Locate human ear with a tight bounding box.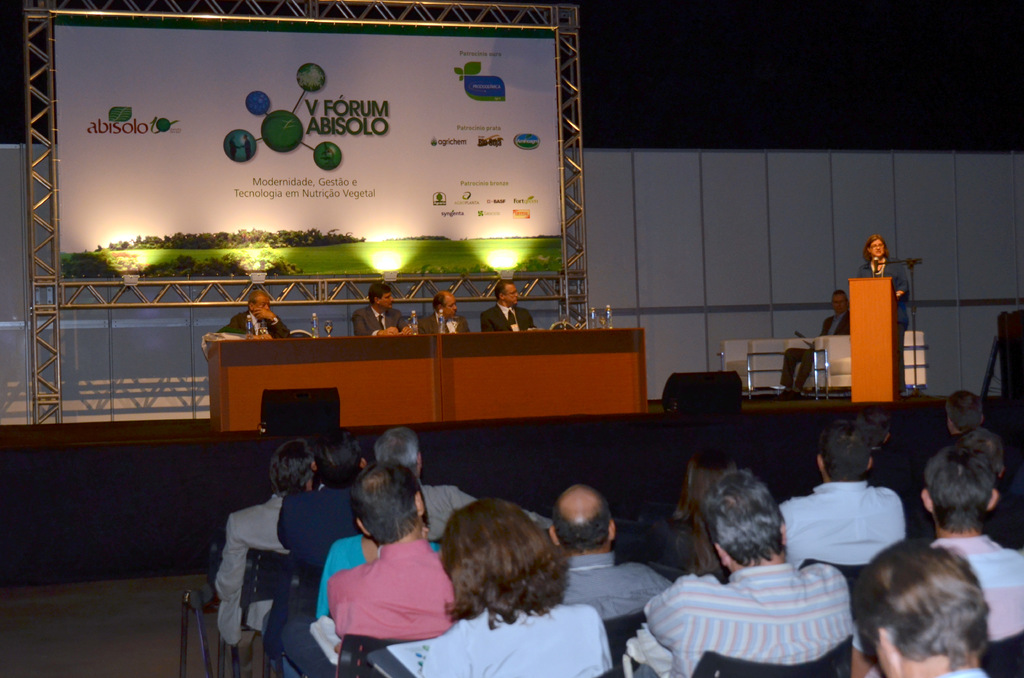
(x1=499, y1=294, x2=504, y2=302).
